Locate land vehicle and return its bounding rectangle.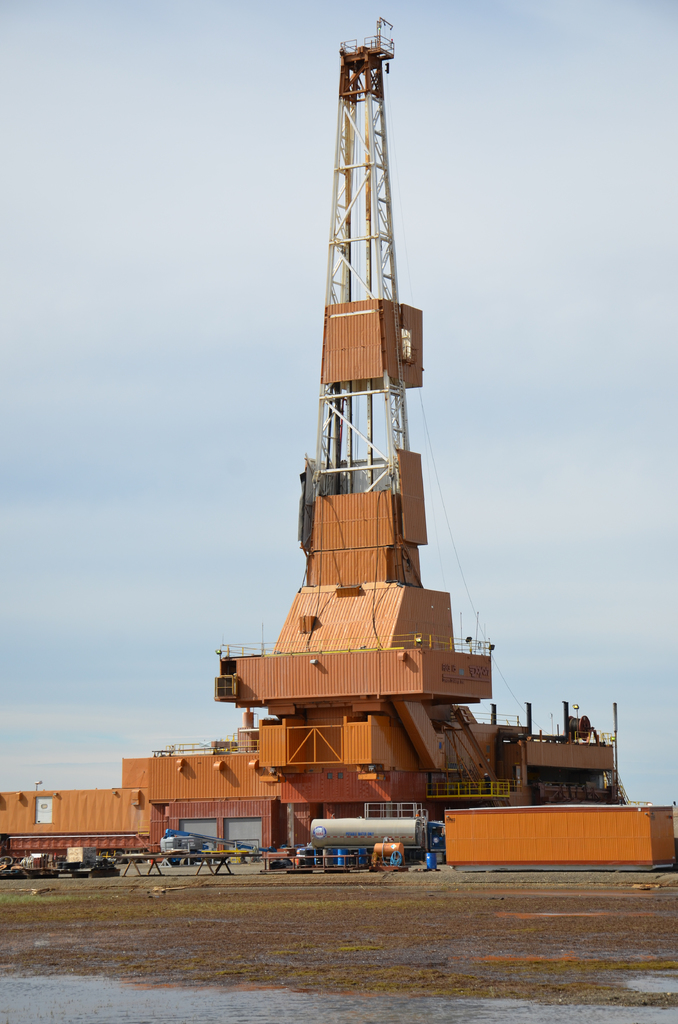
box(159, 832, 207, 870).
